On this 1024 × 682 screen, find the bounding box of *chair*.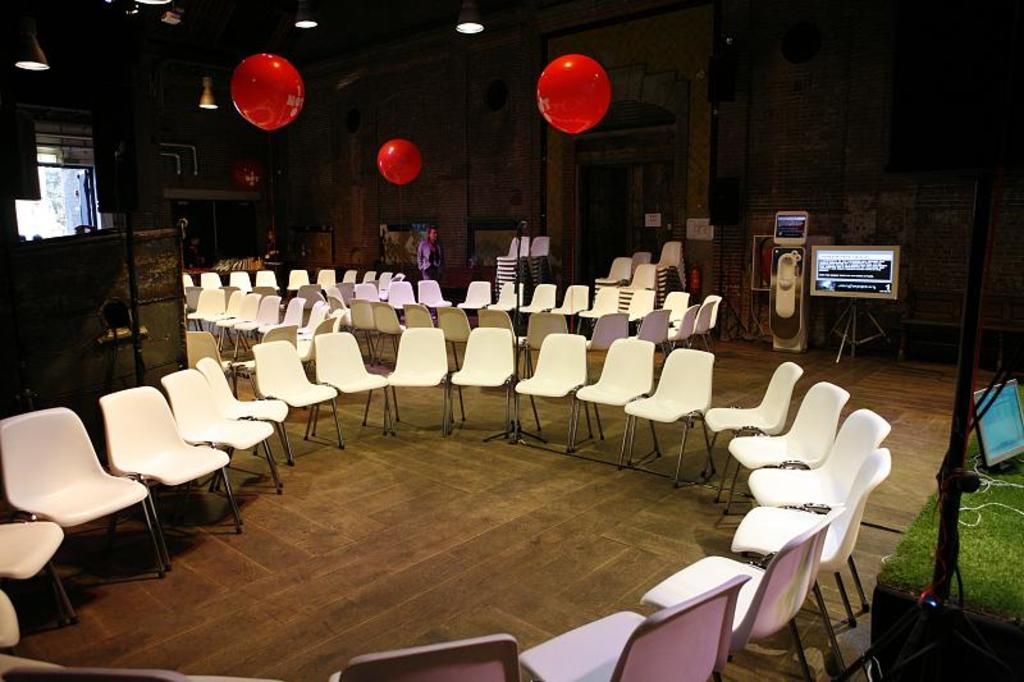
Bounding box: l=669, t=306, r=695, b=340.
